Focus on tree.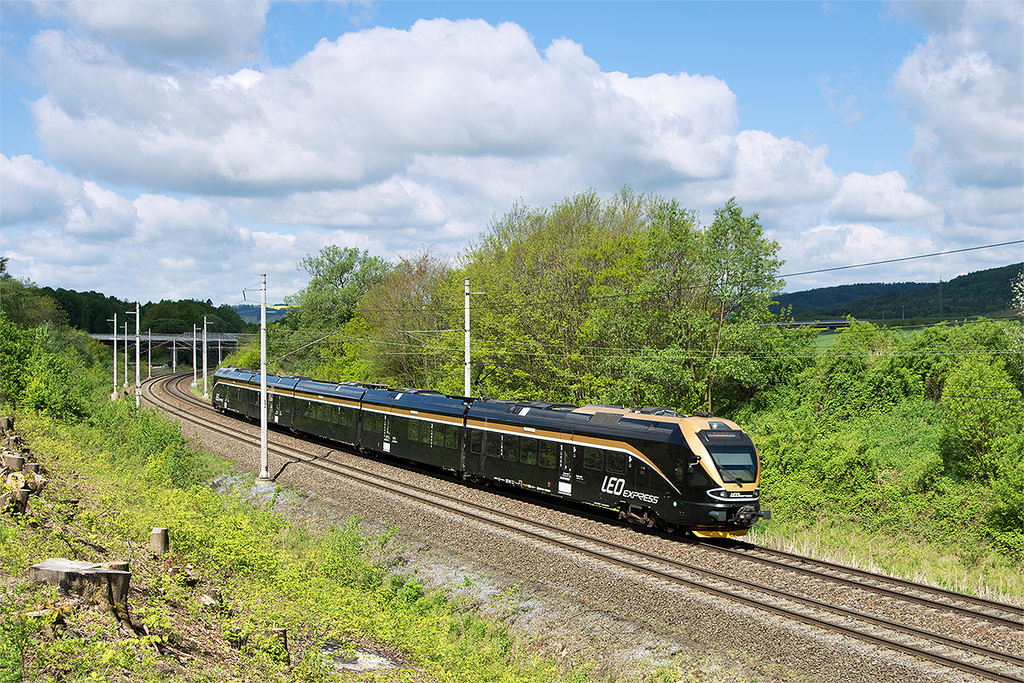
Focused at {"left": 691, "top": 192, "right": 782, "bottom": 418}.
